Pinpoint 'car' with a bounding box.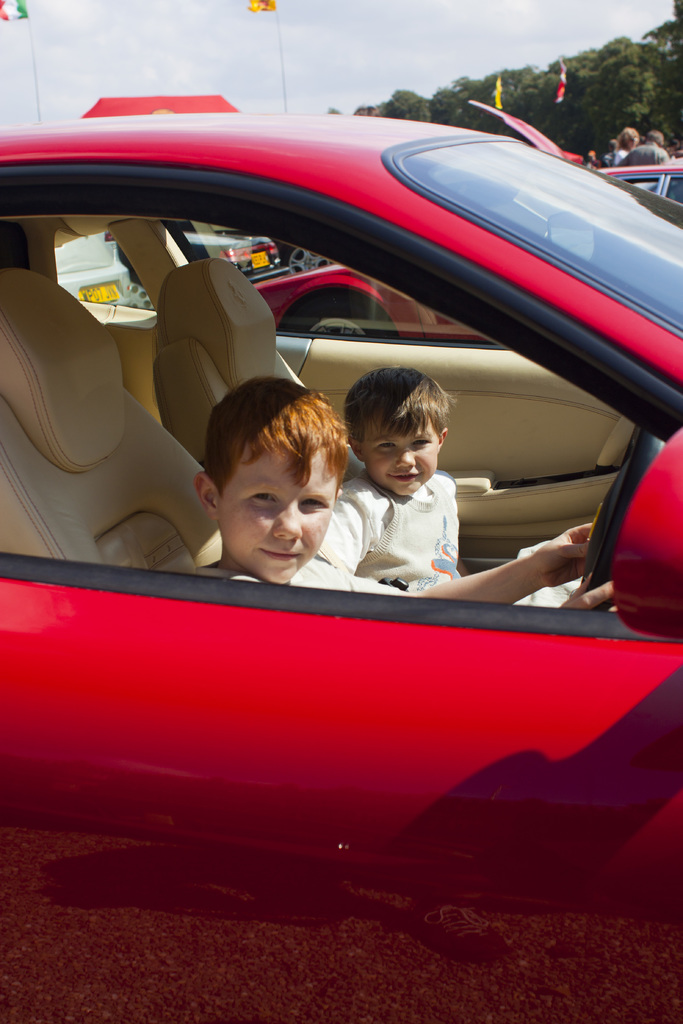
<bbox>182, 232, 287, 283</bbox>.
